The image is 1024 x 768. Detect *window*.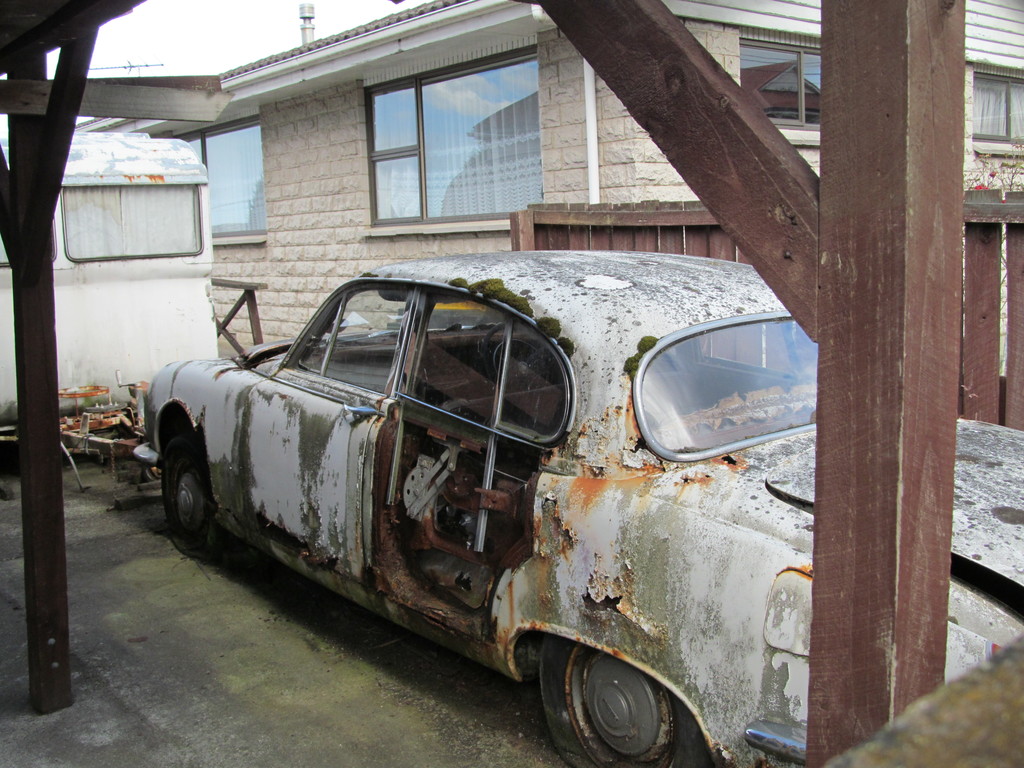
Detection: (left=974, top=62, right=1023, bottom=157).
